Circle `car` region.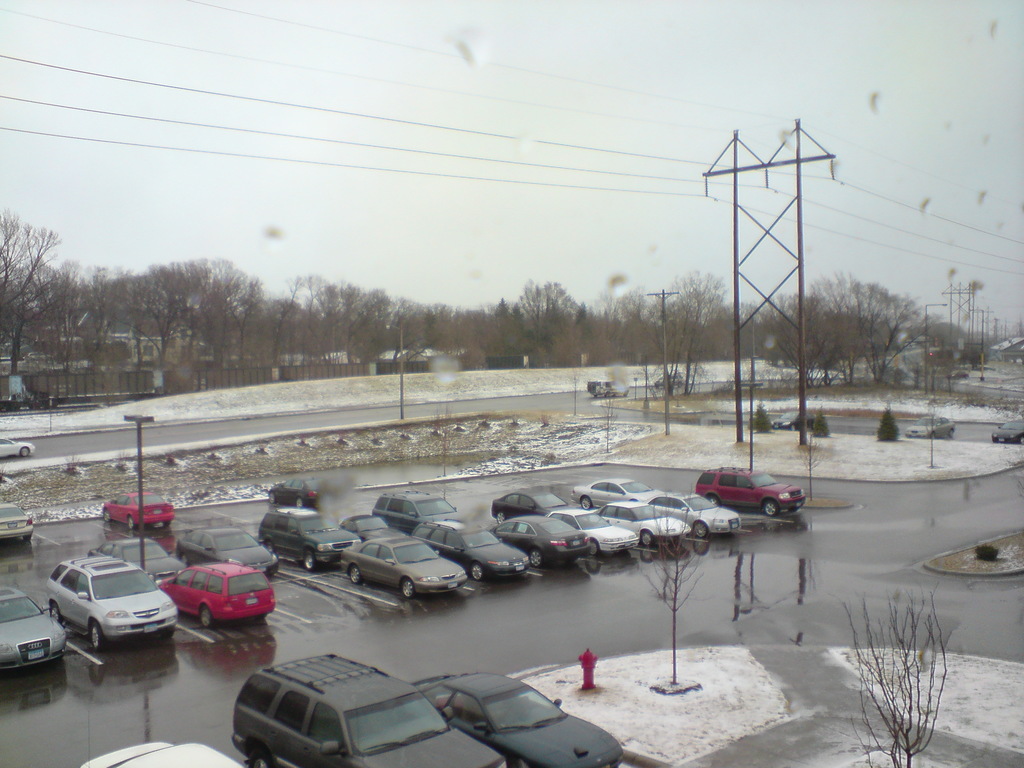
Region: box=[772, 406, 798, 429].
